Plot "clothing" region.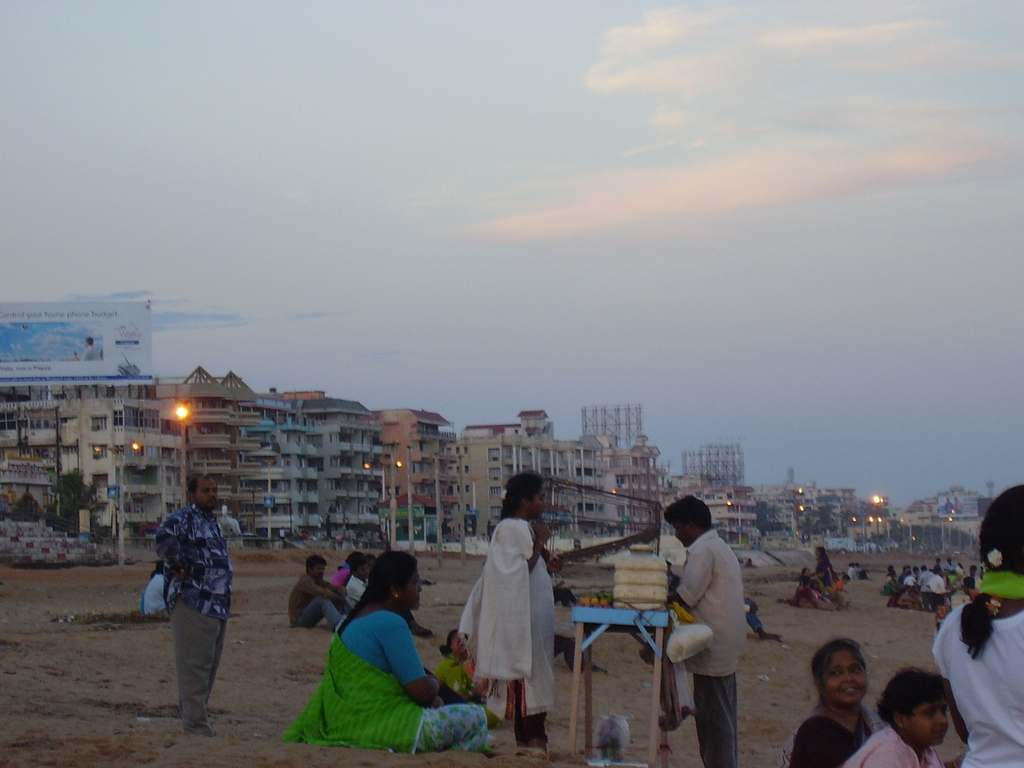
Plotted at bbox(344, 577, 419, 616).
